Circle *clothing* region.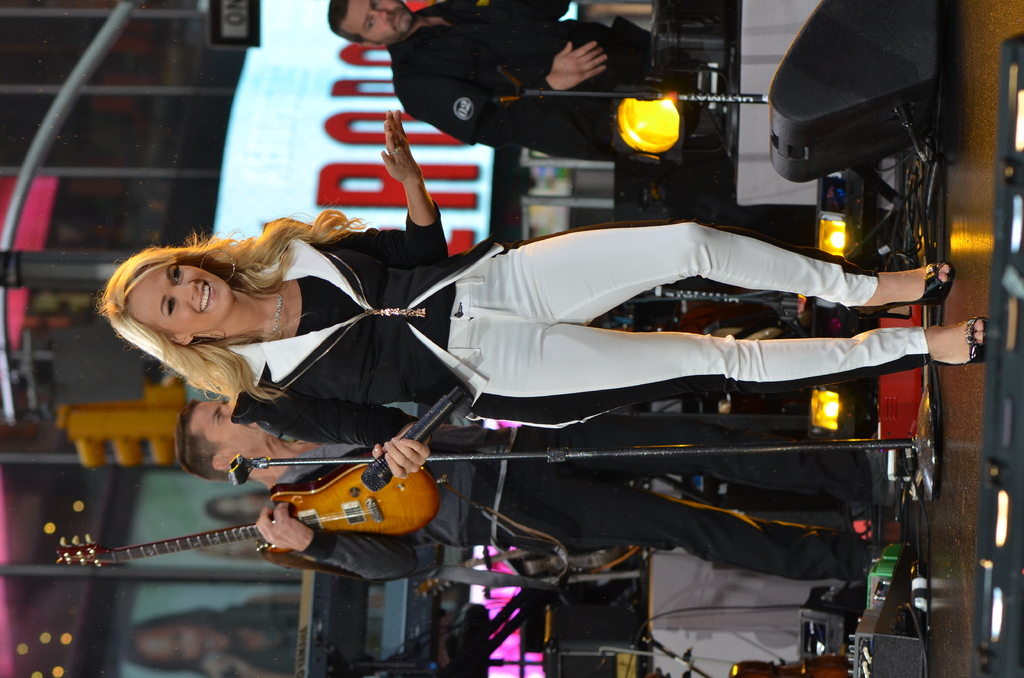
Region: {"x1": 472, "y1": 408, "x2": 950, "y2": 587}.
